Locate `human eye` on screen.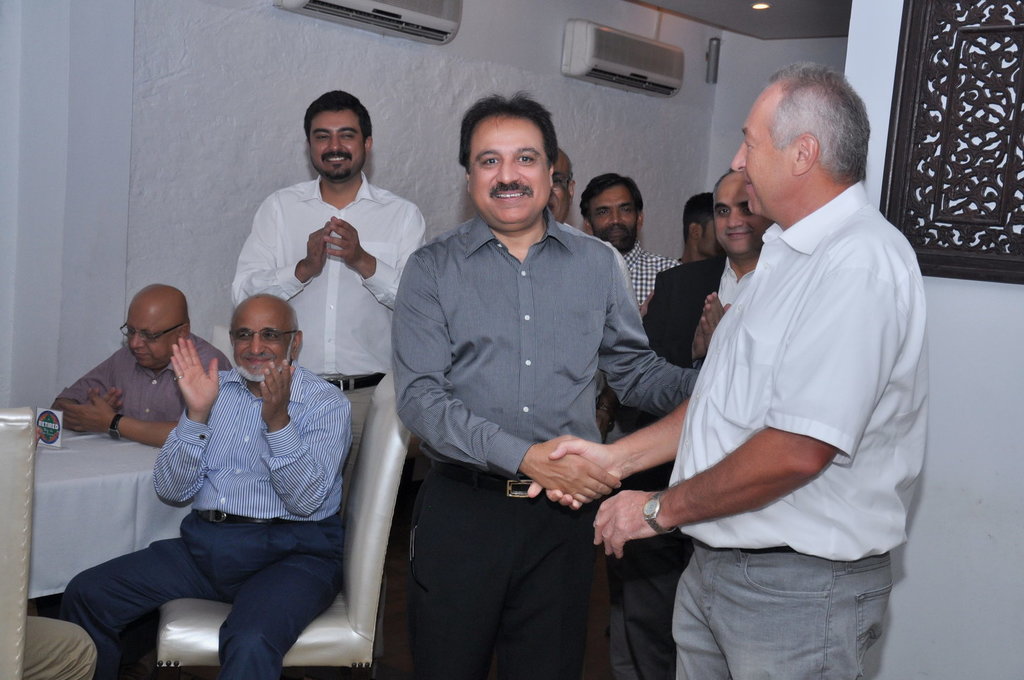
On screen at (263, 330, 279, 339).
